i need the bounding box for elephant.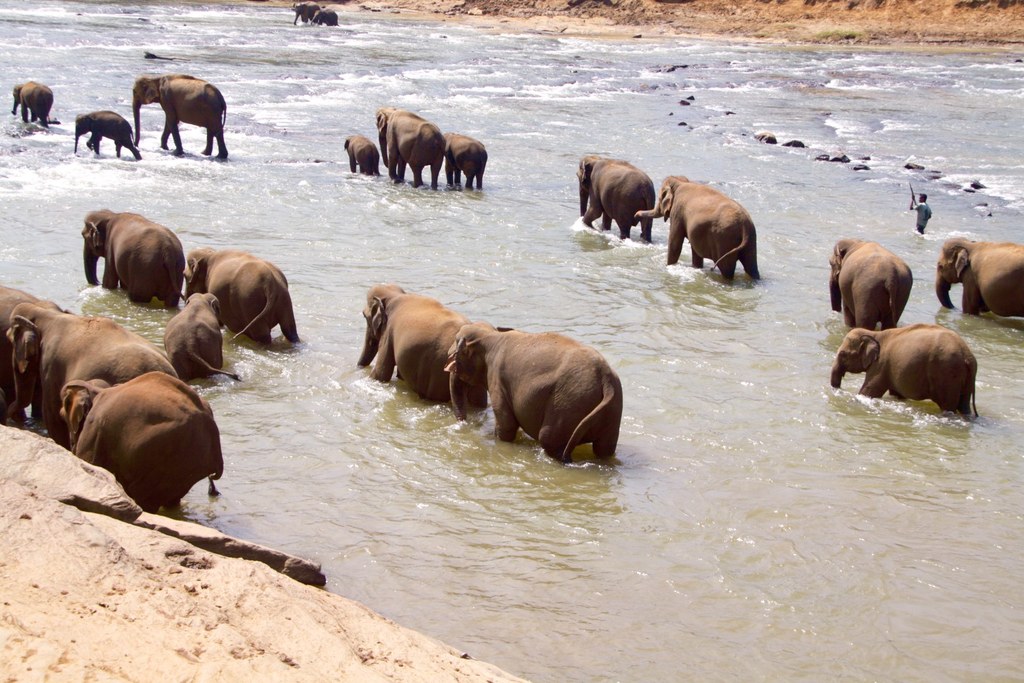
Here it is: (left=633, top=172, right=763, bottom=286).
